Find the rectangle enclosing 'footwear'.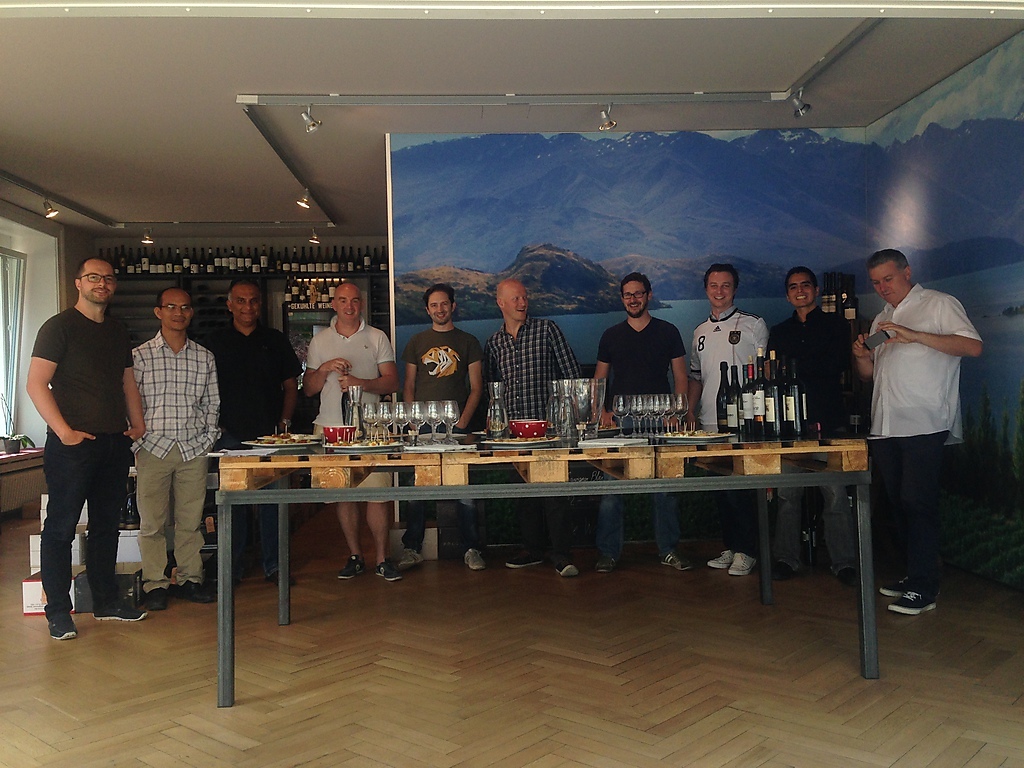
<bbox>550, 552, 576, 576</bbox>.
